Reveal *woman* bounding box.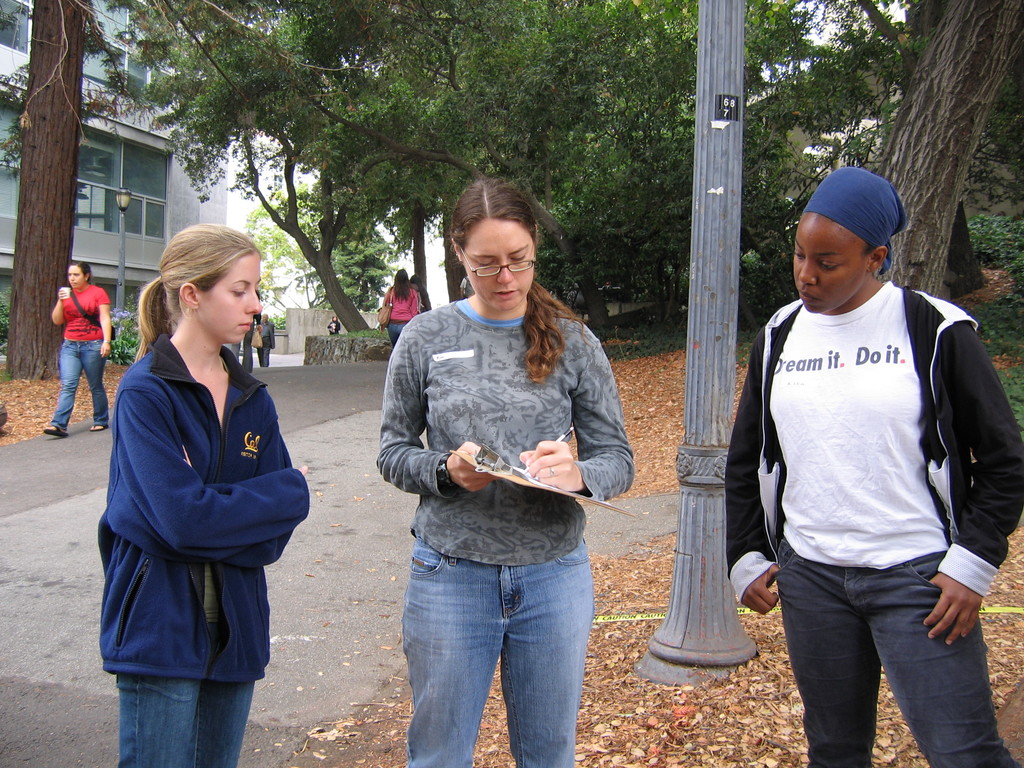
Revealed: [x1=328, y1=316, x2=341, y2=334].
